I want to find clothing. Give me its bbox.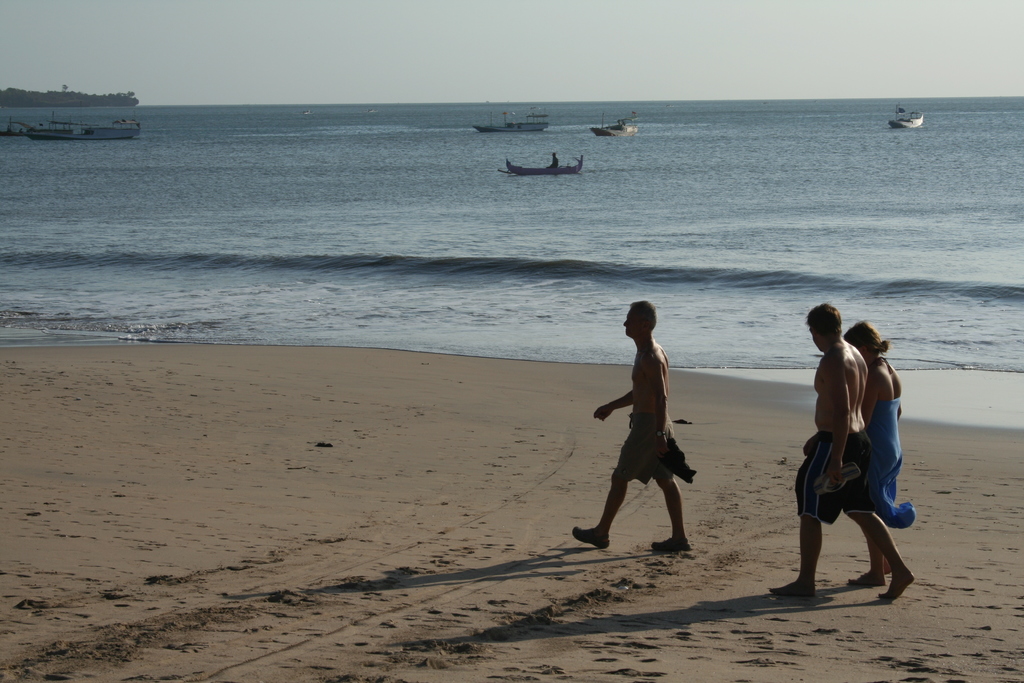
l=798, t=425, r=874, b=516.
